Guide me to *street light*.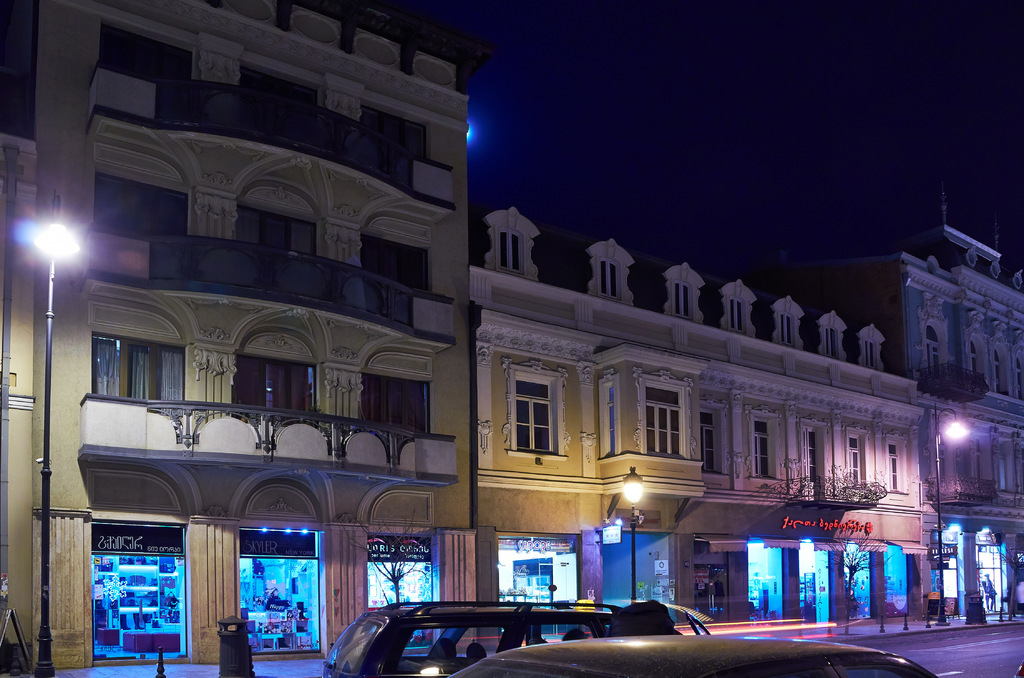
Guidance: [932, 403, 975, 626].
